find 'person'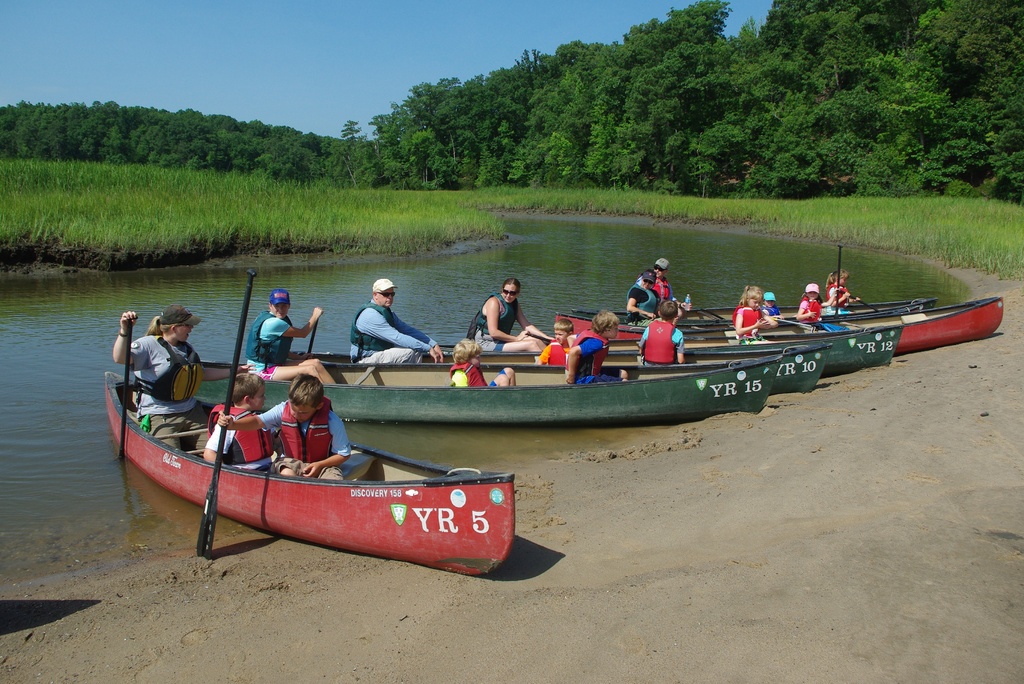
(left=534, top=316, right=572, bottom=365)
